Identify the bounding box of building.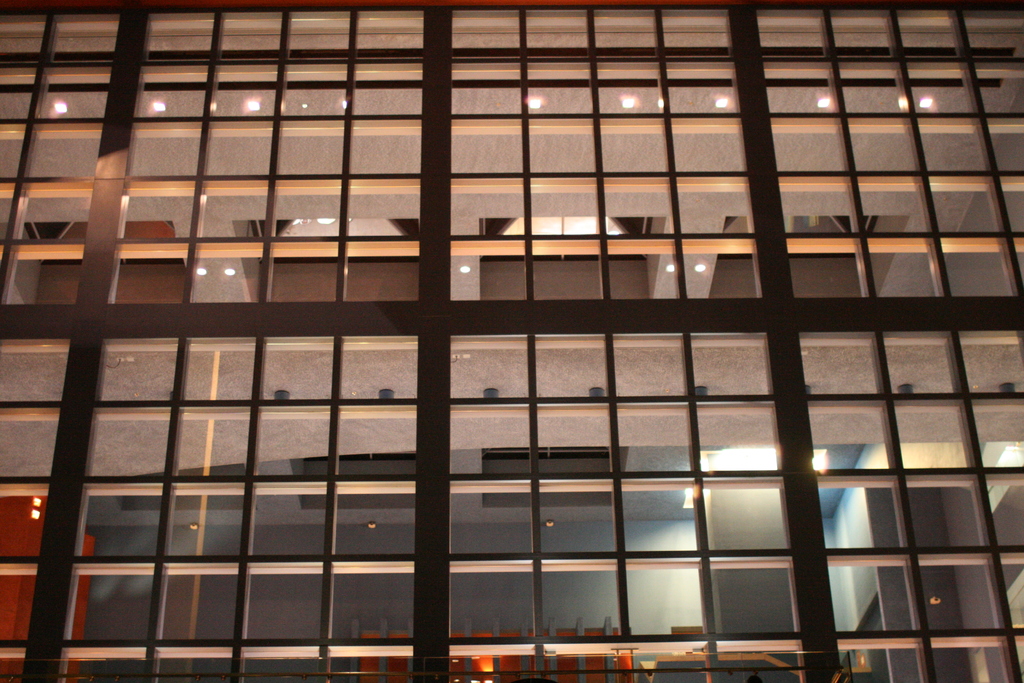
bbox=(0, 0, 1022, 680).
